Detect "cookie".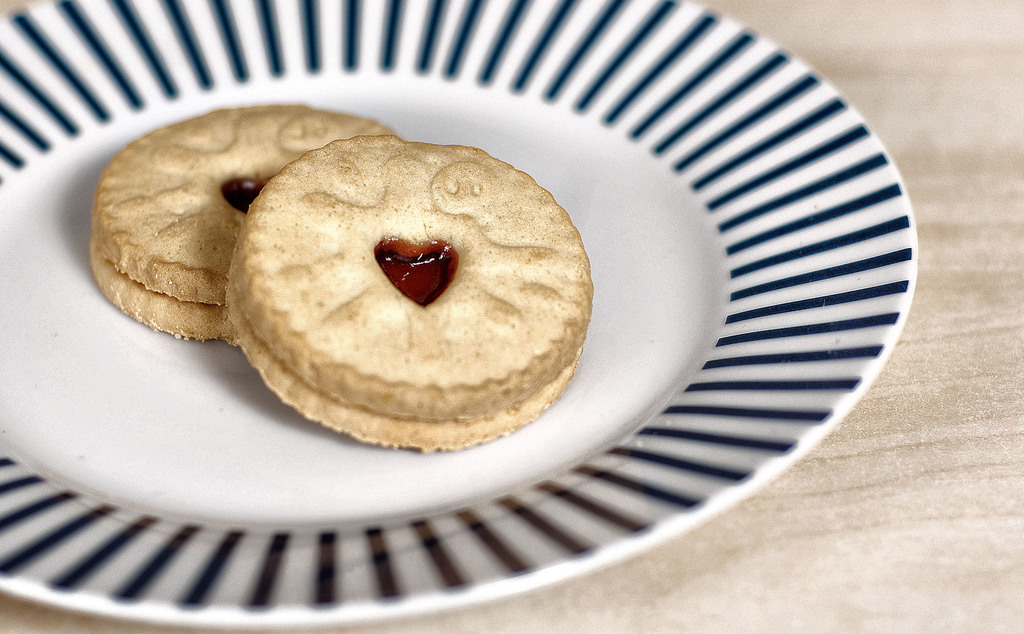
Detected at [222, 135, 594, 452].
